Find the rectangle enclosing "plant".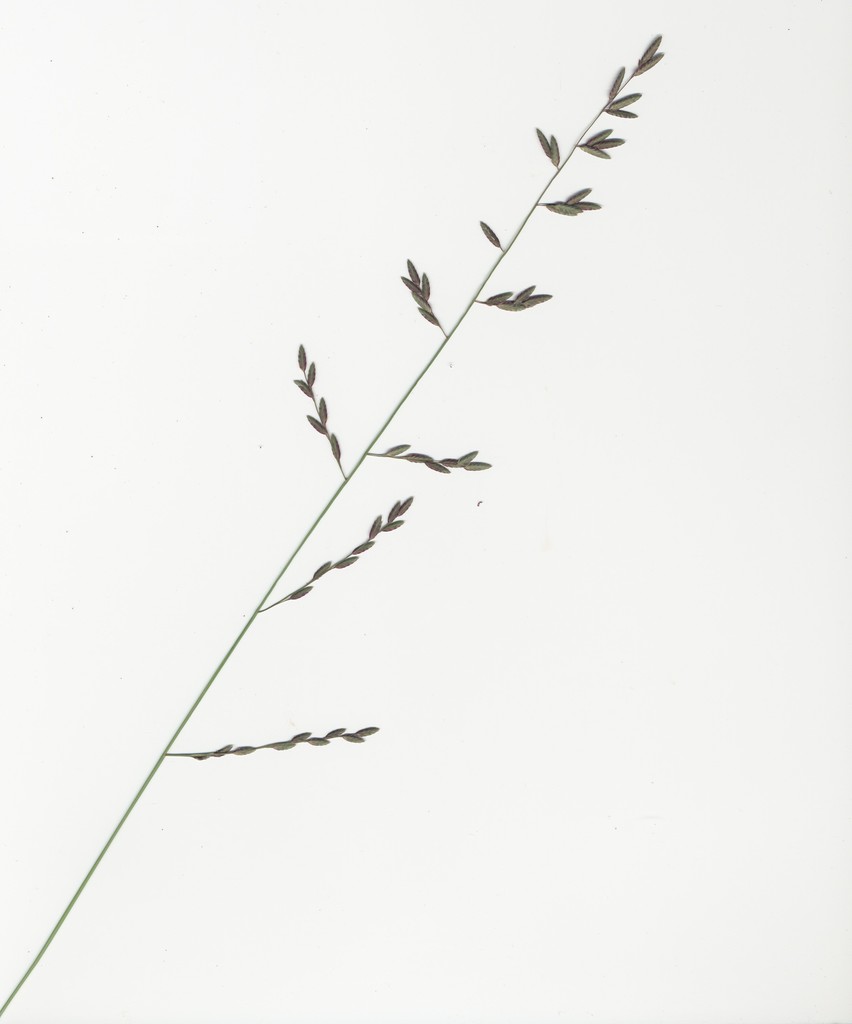
left=0, top=33, right=666, bottom=1016.
